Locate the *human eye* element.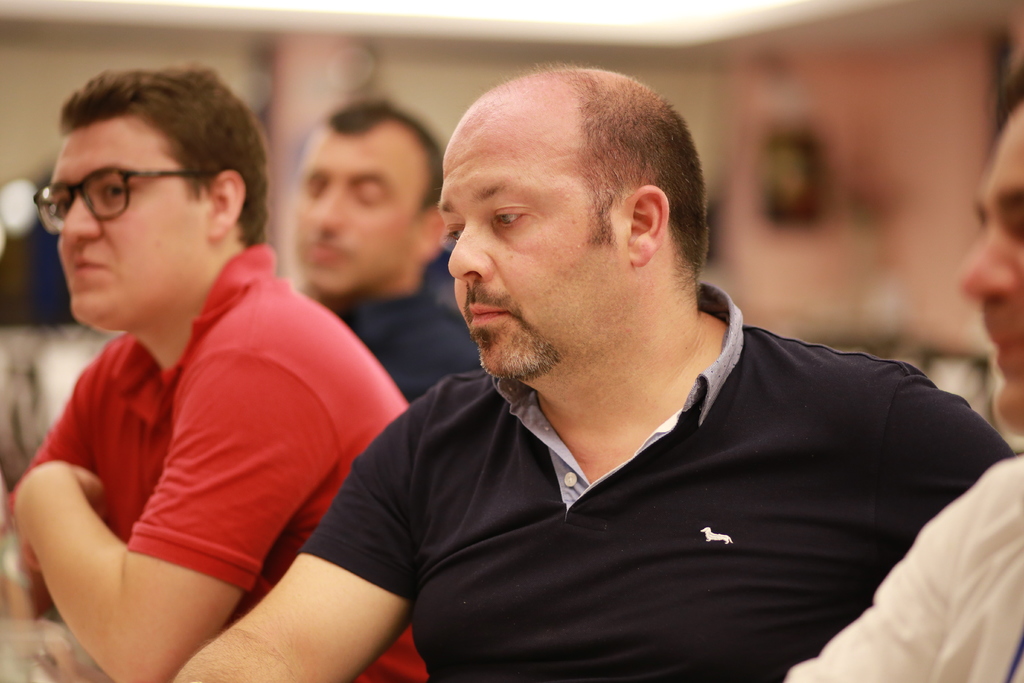
Element bbox: <box>305,181,323,199</box>.
